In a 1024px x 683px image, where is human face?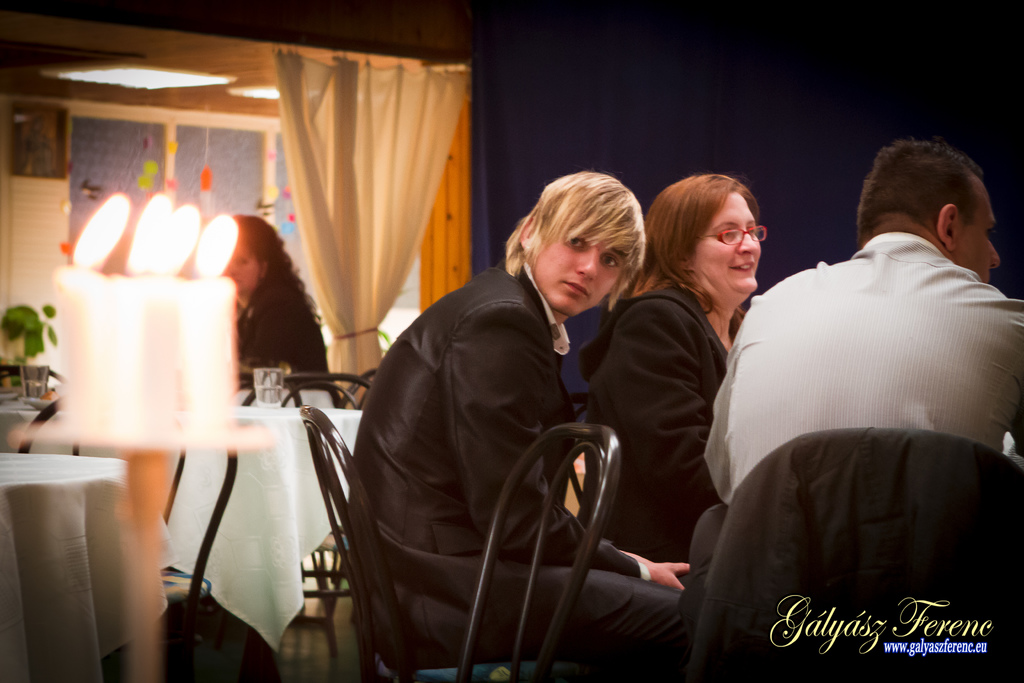
(528, 227, 623, 323).
